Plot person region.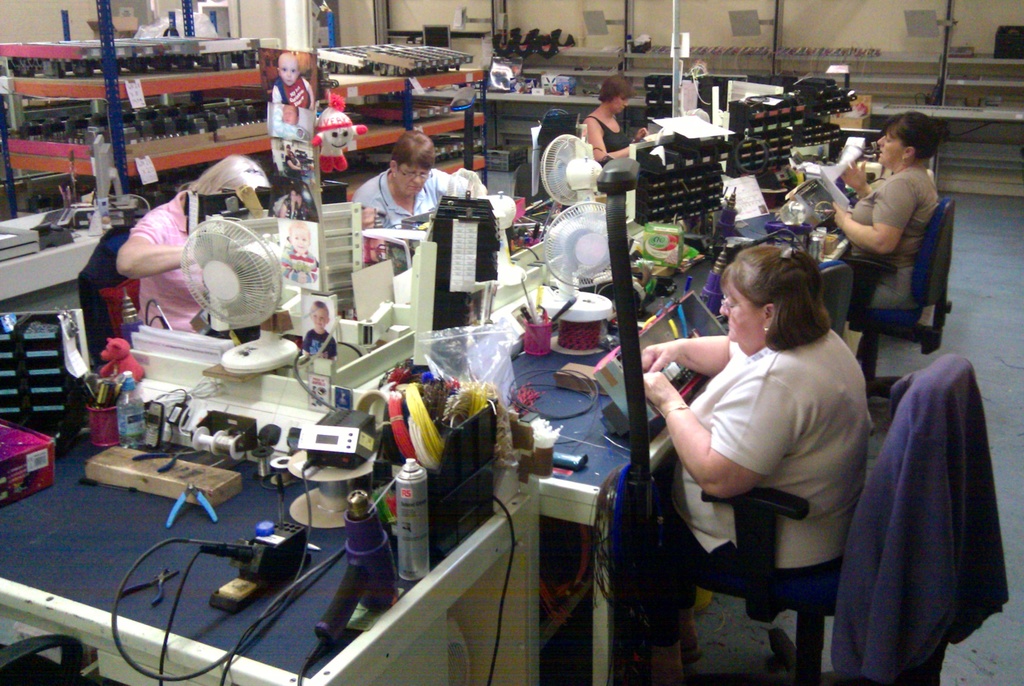
Plotted at region(279, 218, 320, 283).
